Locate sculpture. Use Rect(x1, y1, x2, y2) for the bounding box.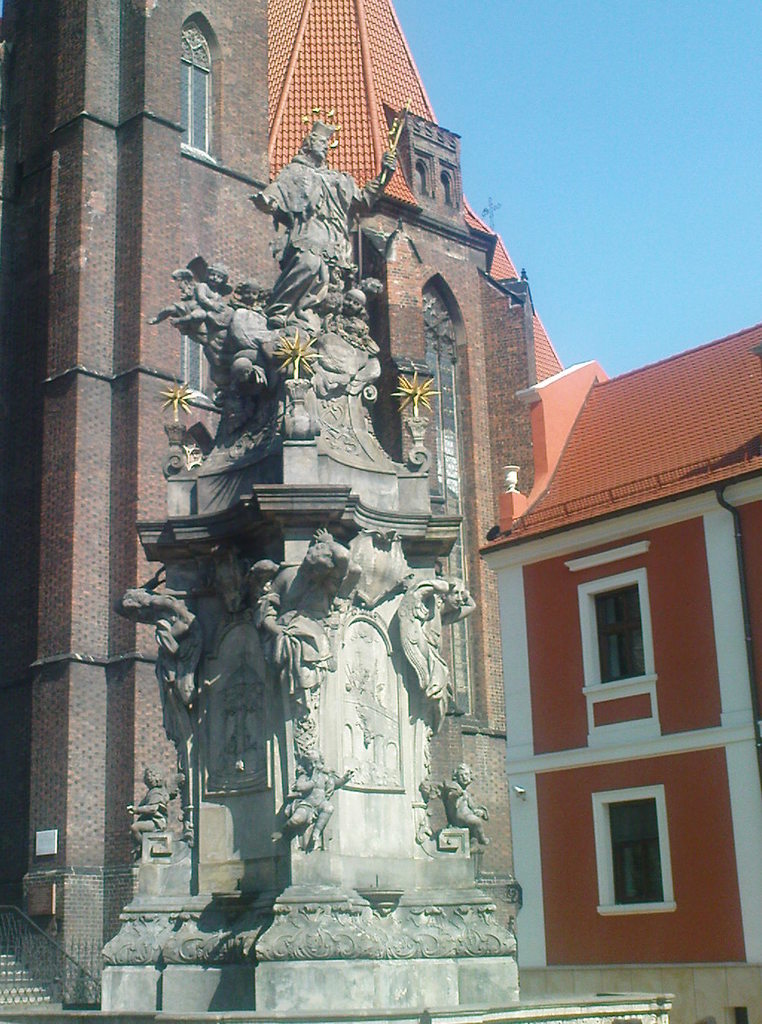
Rect(104, 95, 517, 959).
